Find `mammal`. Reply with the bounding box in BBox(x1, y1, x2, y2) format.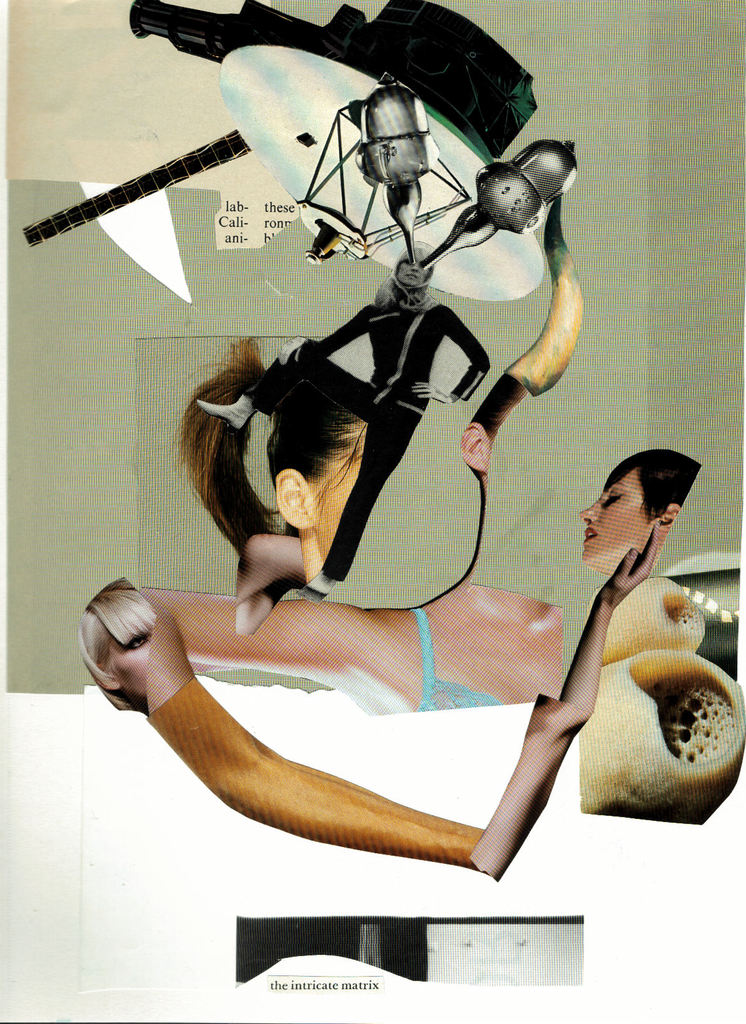
BBox(145, 580, 563, 717).
